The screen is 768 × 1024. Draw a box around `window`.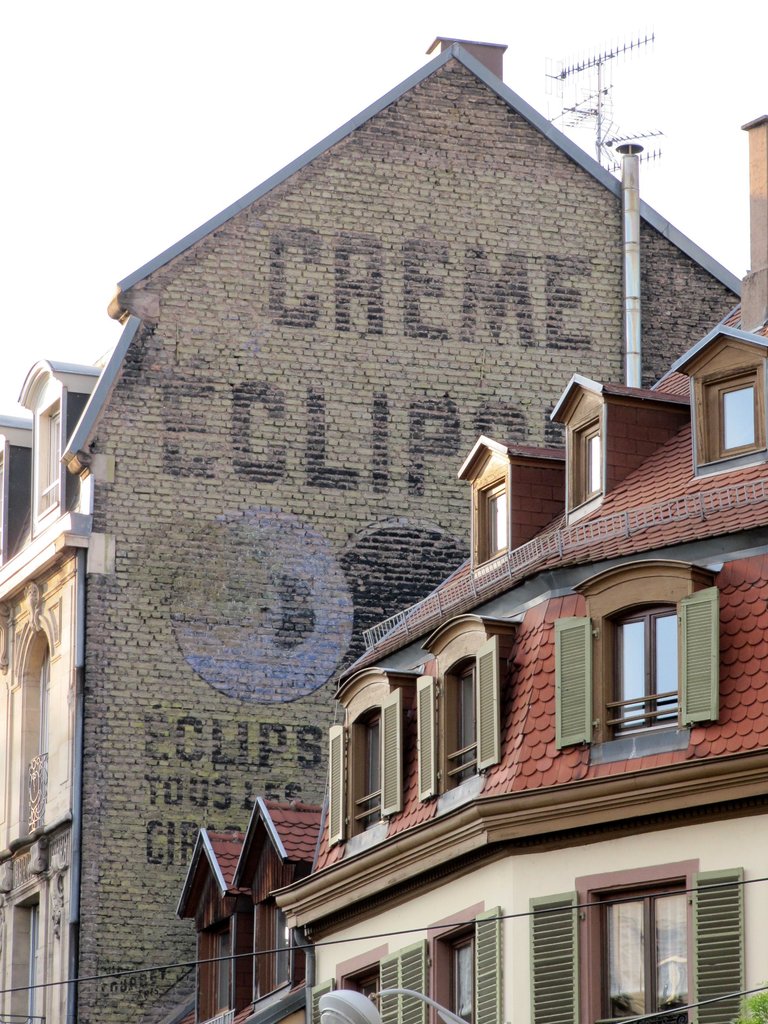
rect(565, 410, 604, 508).
